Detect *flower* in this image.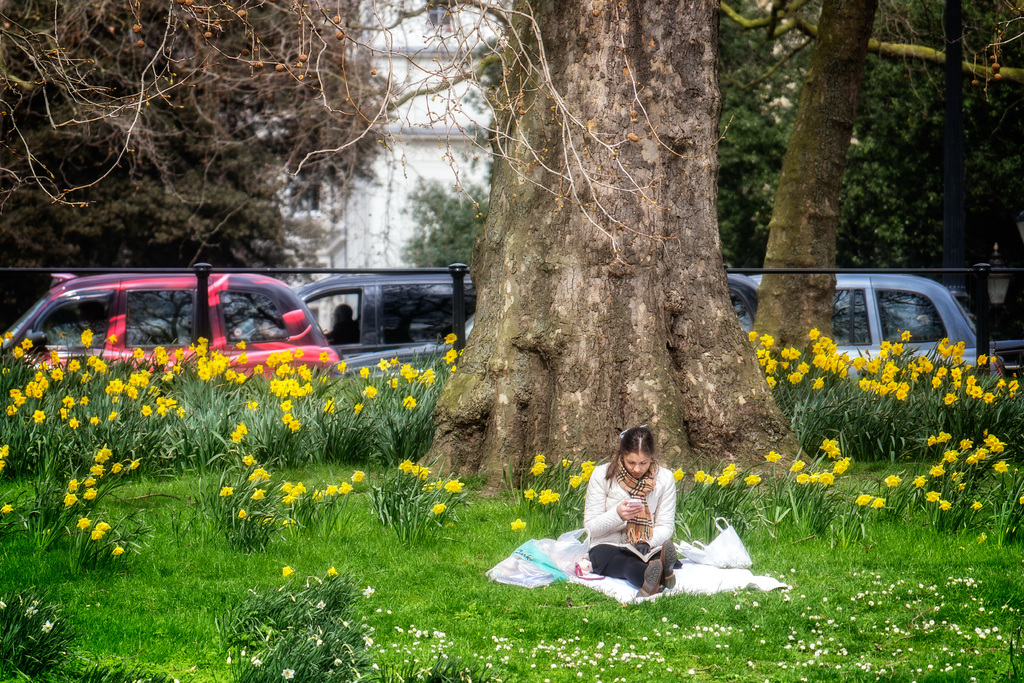
Detection: <region>761, 448, 785, 465</region>.
